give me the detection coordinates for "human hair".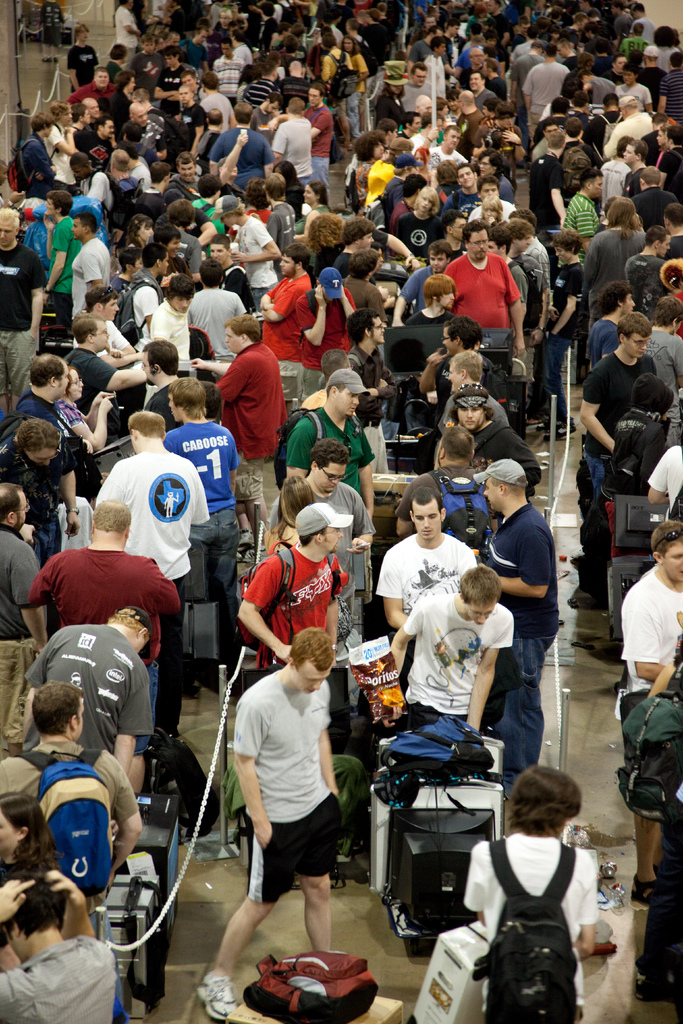
bbox=(0, 481, 19, 519).
